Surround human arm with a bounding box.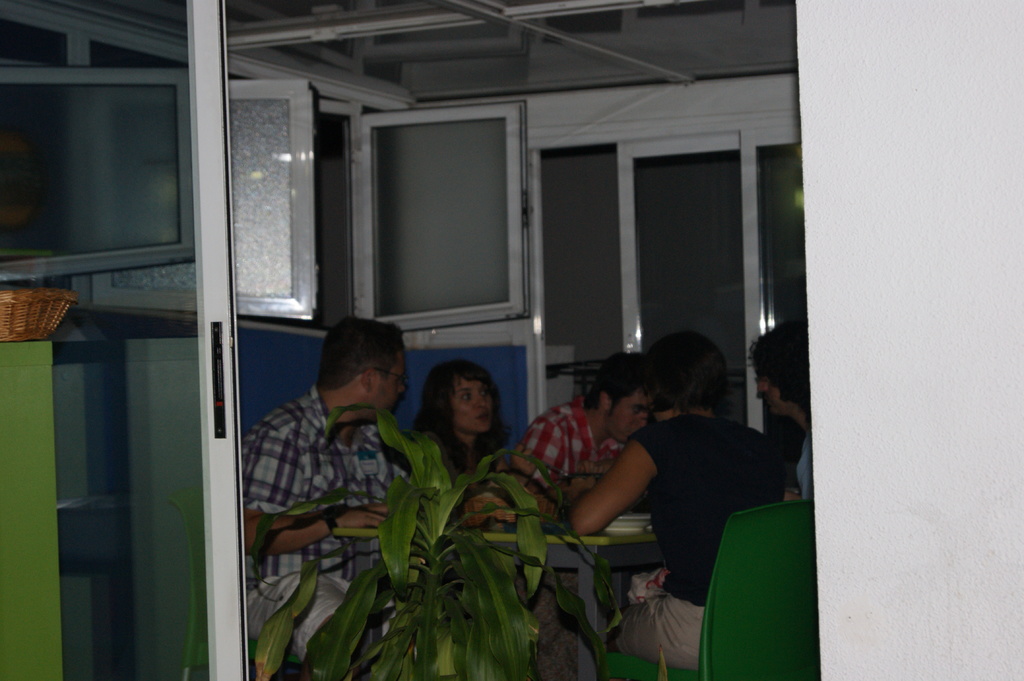
[x1=490, y1=447, x2=538, y2=499].
